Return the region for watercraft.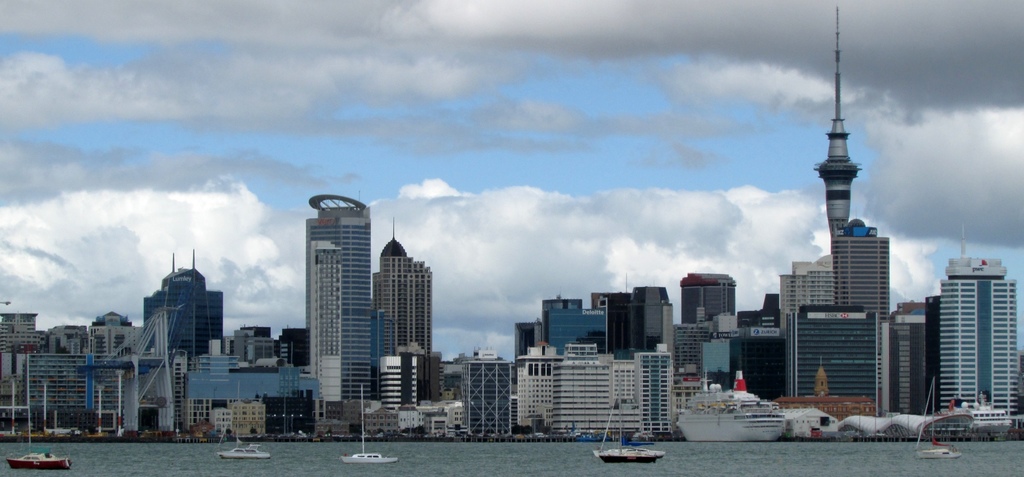
[11,362,77,469].
